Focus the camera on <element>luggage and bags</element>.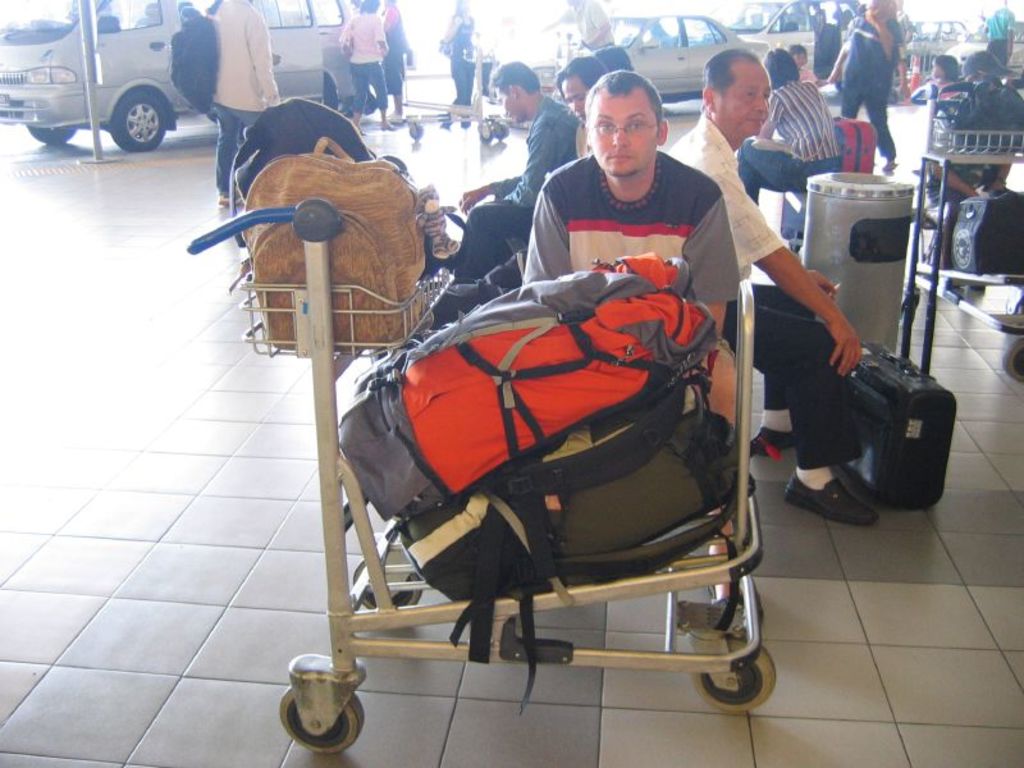
Focus region: 769,298,950,535.
